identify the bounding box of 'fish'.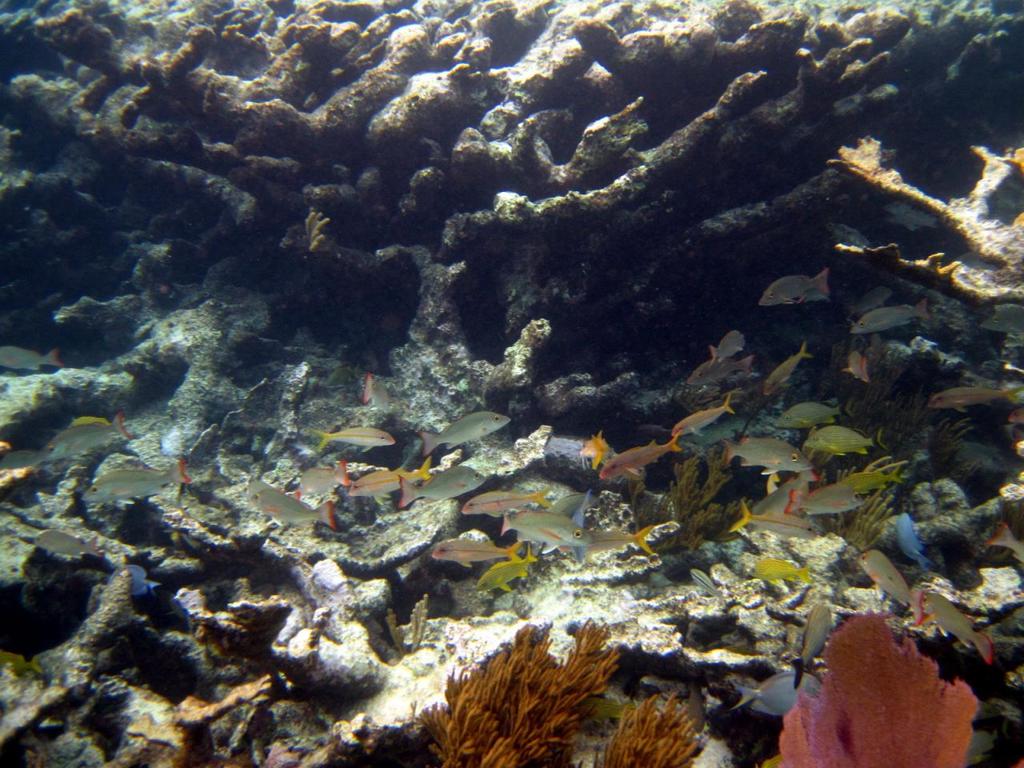
[850, 299, 930, 334].
